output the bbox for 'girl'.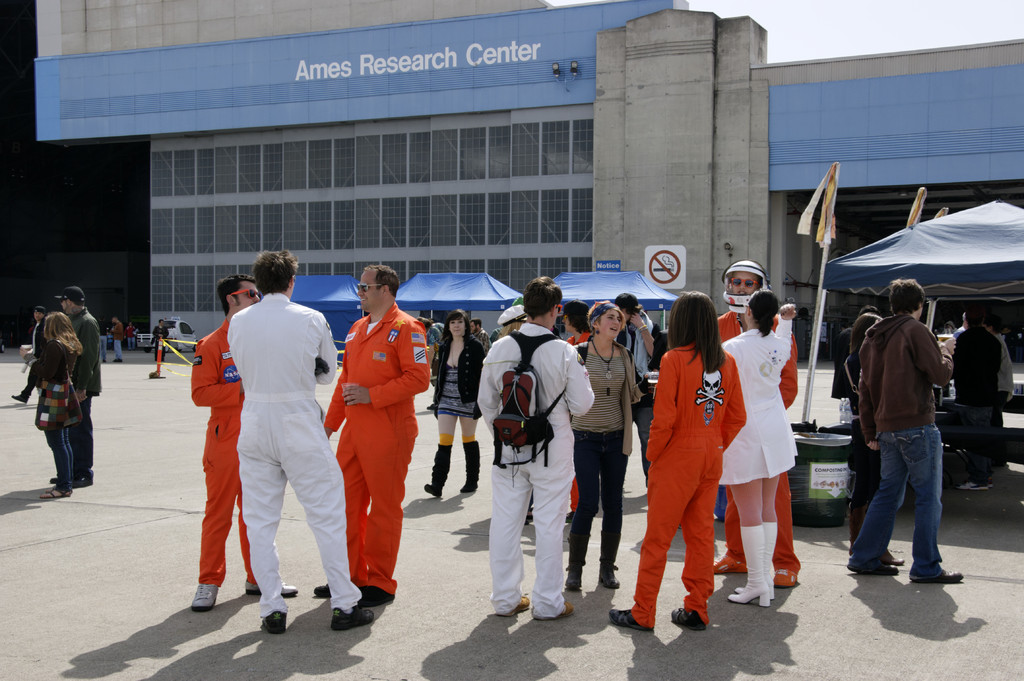
Rect(719, 290, 797, 610).
